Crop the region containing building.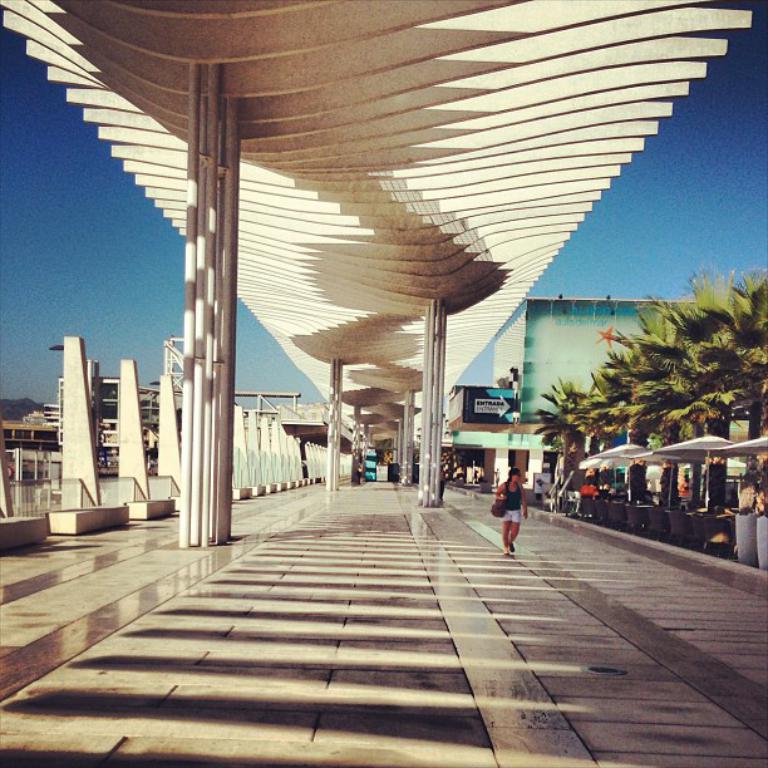
Crop region: [440, 295, 695, 491].
